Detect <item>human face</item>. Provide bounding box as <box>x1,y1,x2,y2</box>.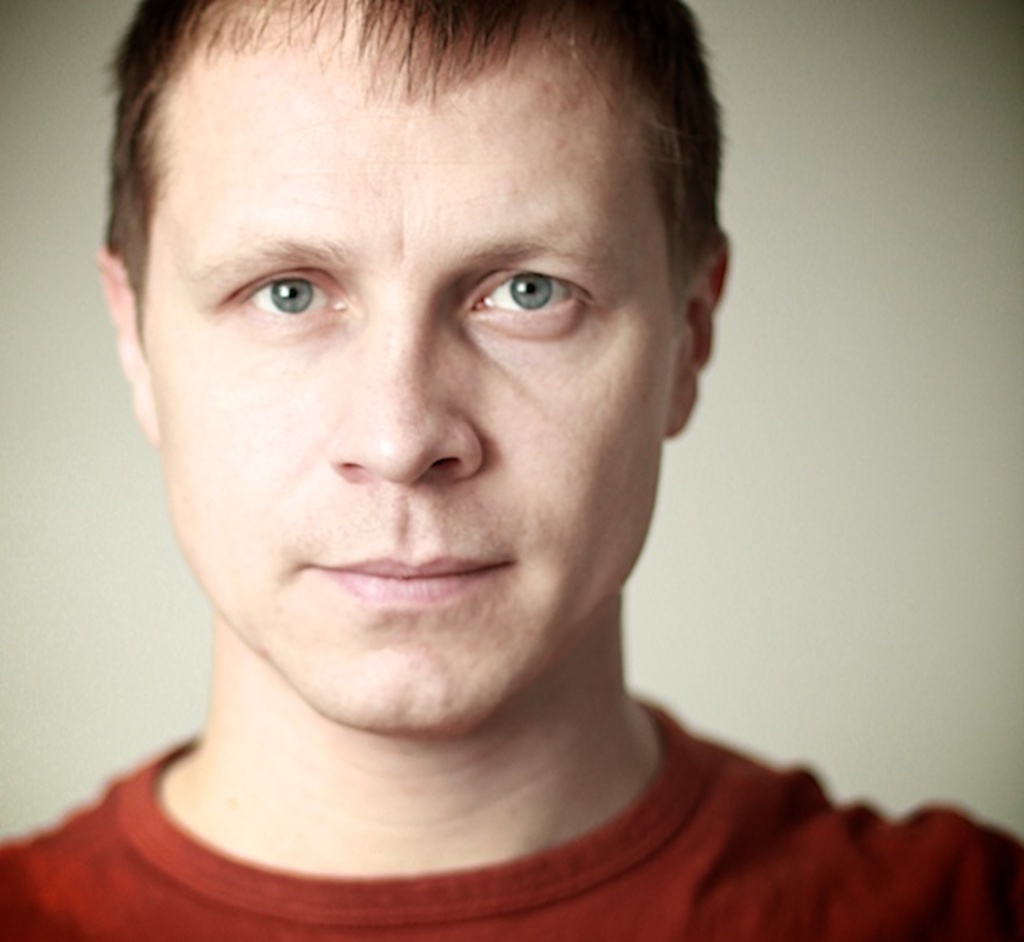
<box>139,0,685,736</box>.
